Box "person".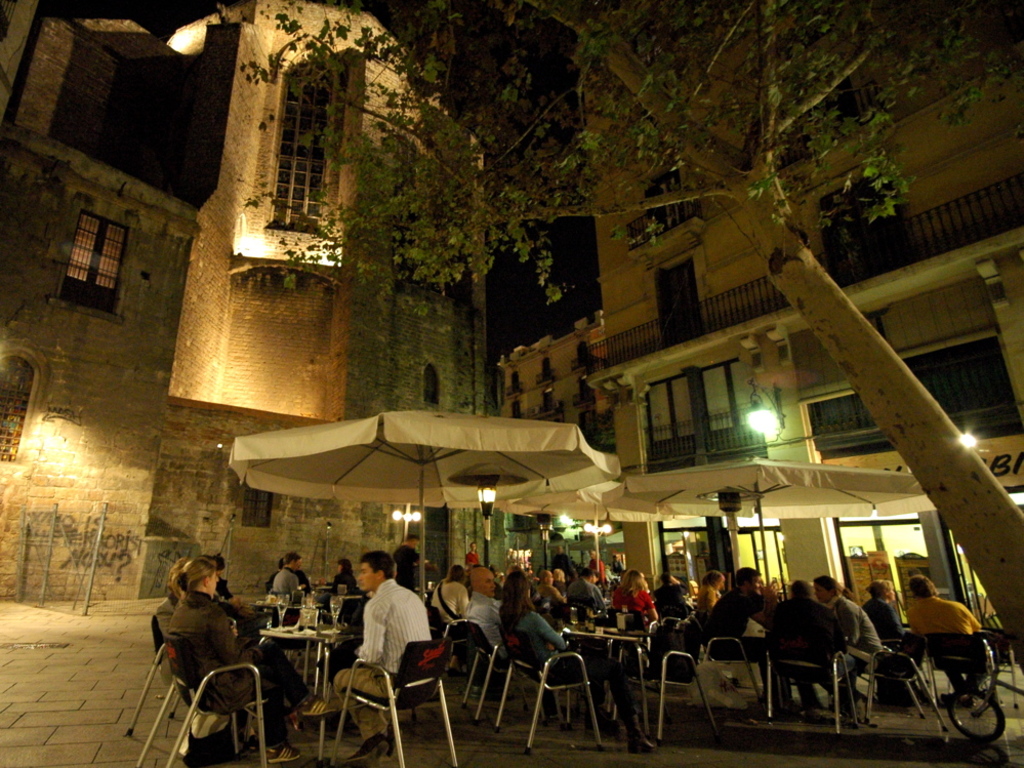
908/577/981/695.
